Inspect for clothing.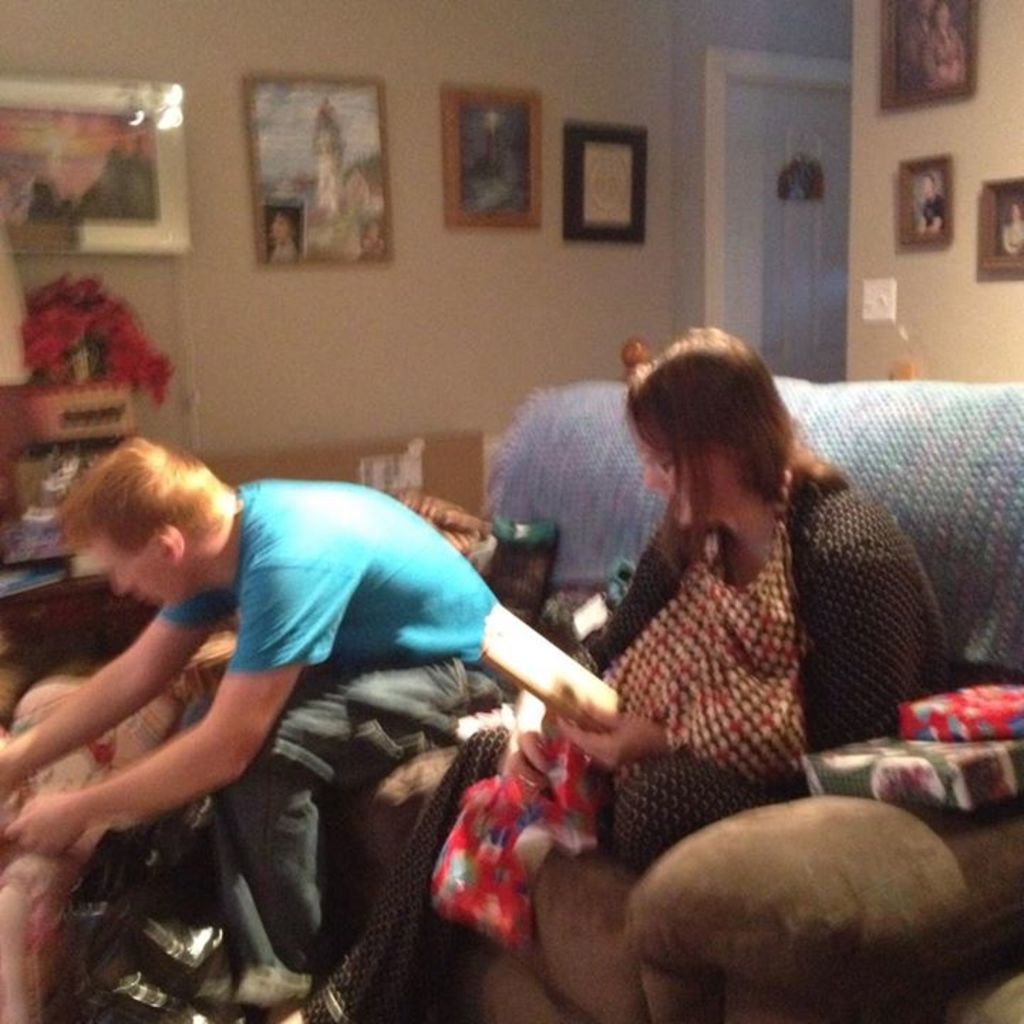
Inspection: bbox(903, 20, 933, 94).
